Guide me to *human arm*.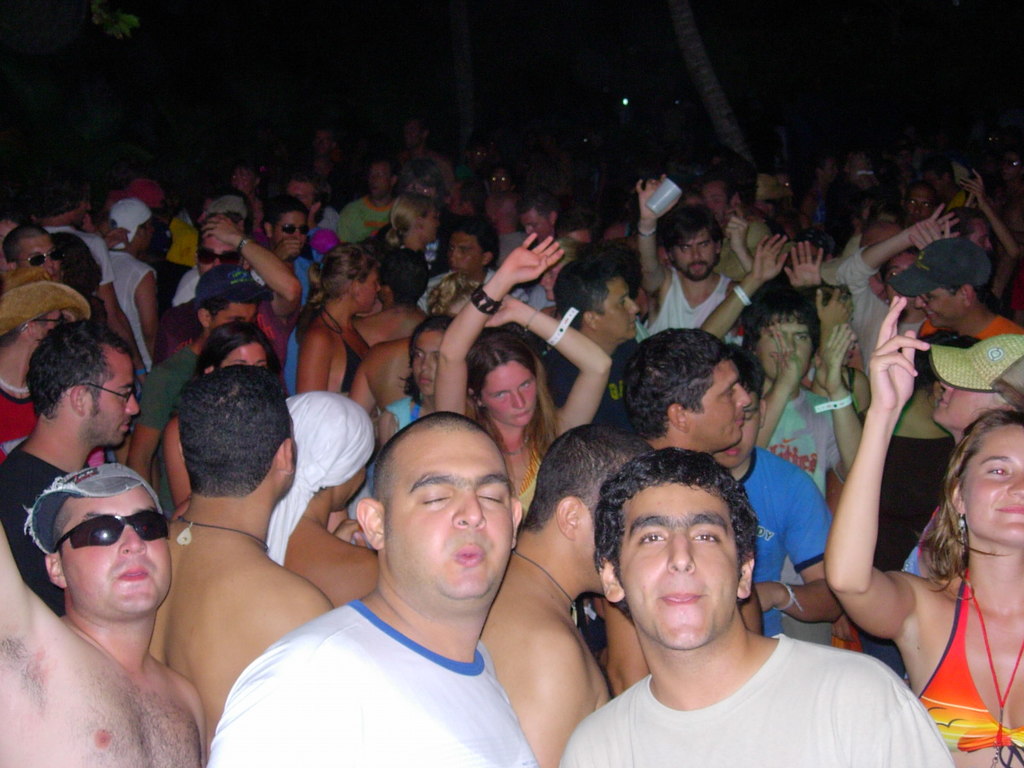
Guidance: <bbox>163, 421, 192, 511</bbox>.
